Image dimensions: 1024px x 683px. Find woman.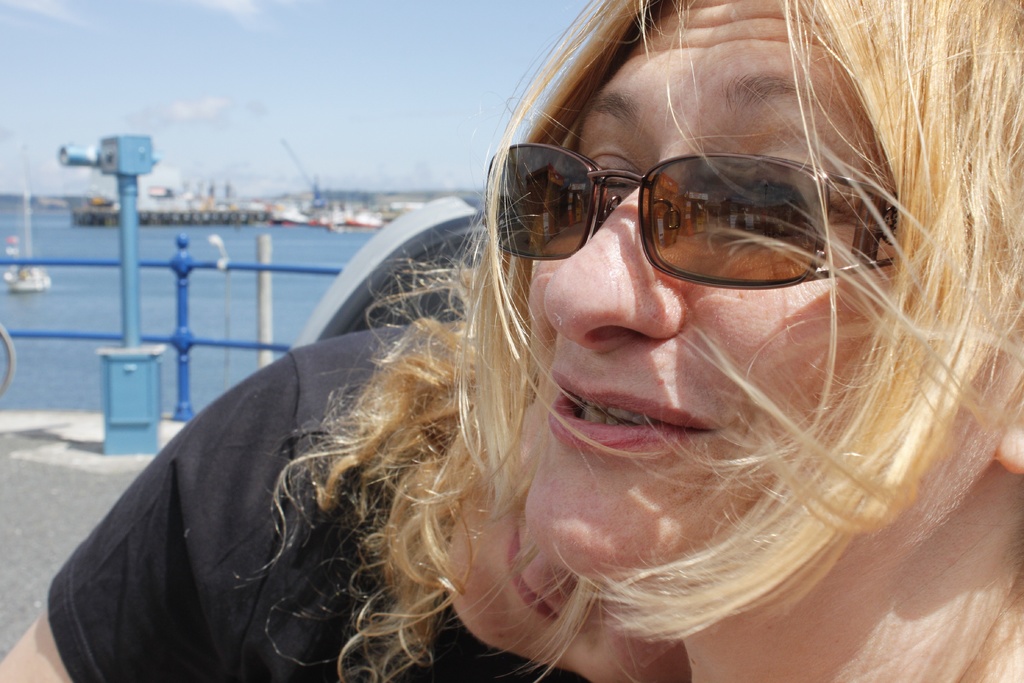
166/3/990/682.
